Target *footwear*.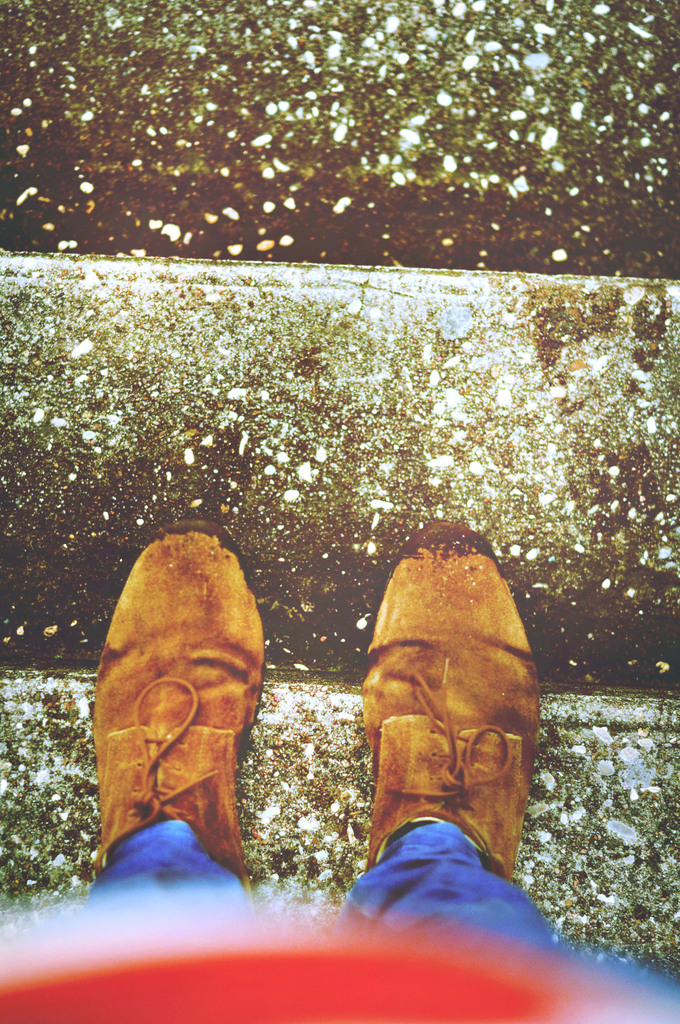
Target region: <region>357, 516, 544, 884</region>.
